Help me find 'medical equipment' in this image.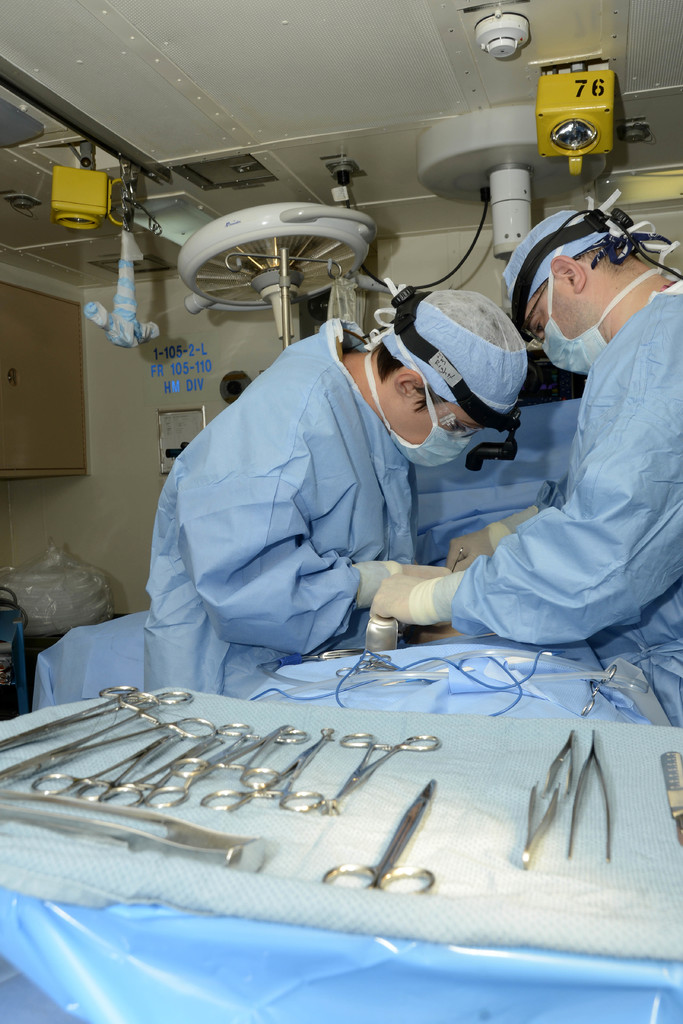
Found it: box=[335, 648, 410, 679].
